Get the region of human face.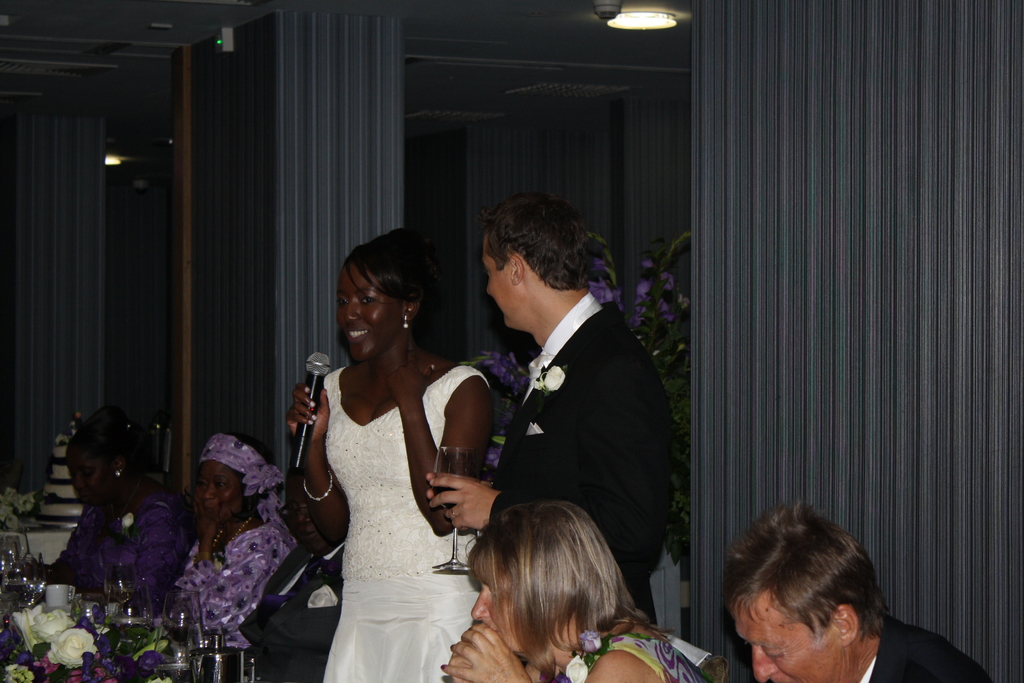
l=193, t=454, r=250, b=518.
